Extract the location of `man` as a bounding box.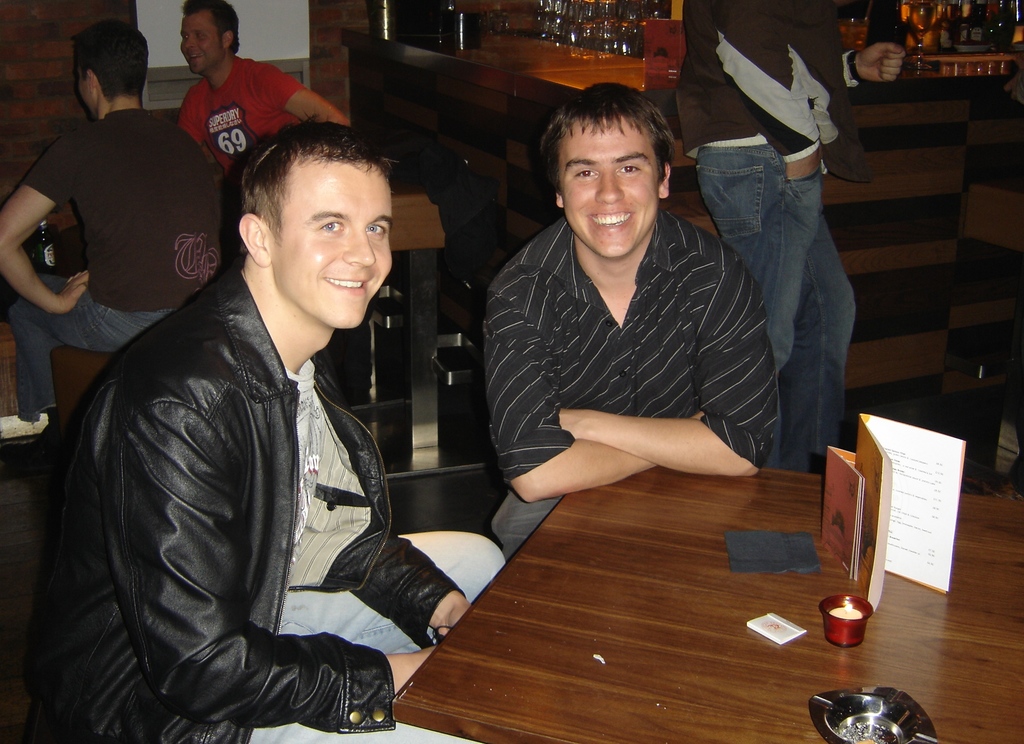
<bbox>474, 96, 790, 564</bbox>.
